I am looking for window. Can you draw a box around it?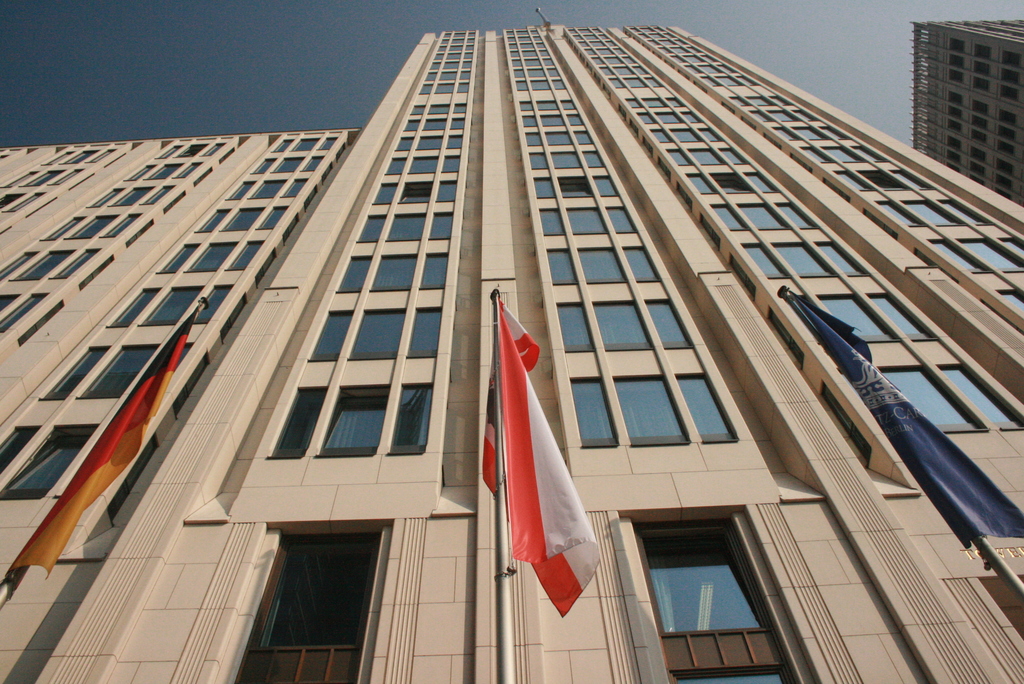
Sure, the bounding box is [x1=559, y1=298, x2=594, y2=352].
